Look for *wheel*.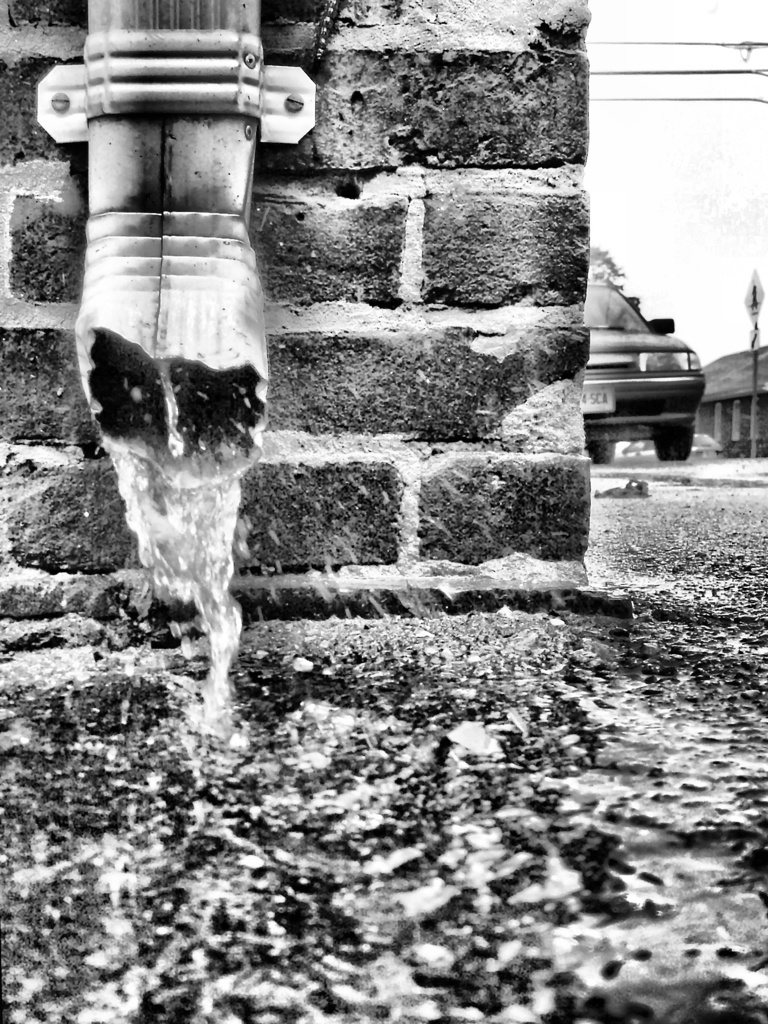
Found: x1=666 y1=421 x2=695 y2=458.
